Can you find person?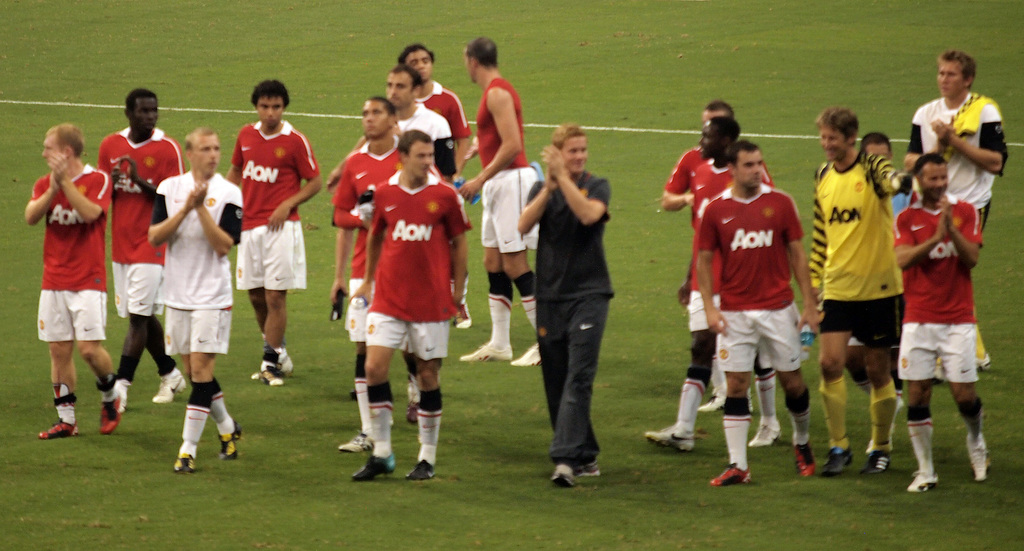
Yes, bounding box: 335,97,394,447.
